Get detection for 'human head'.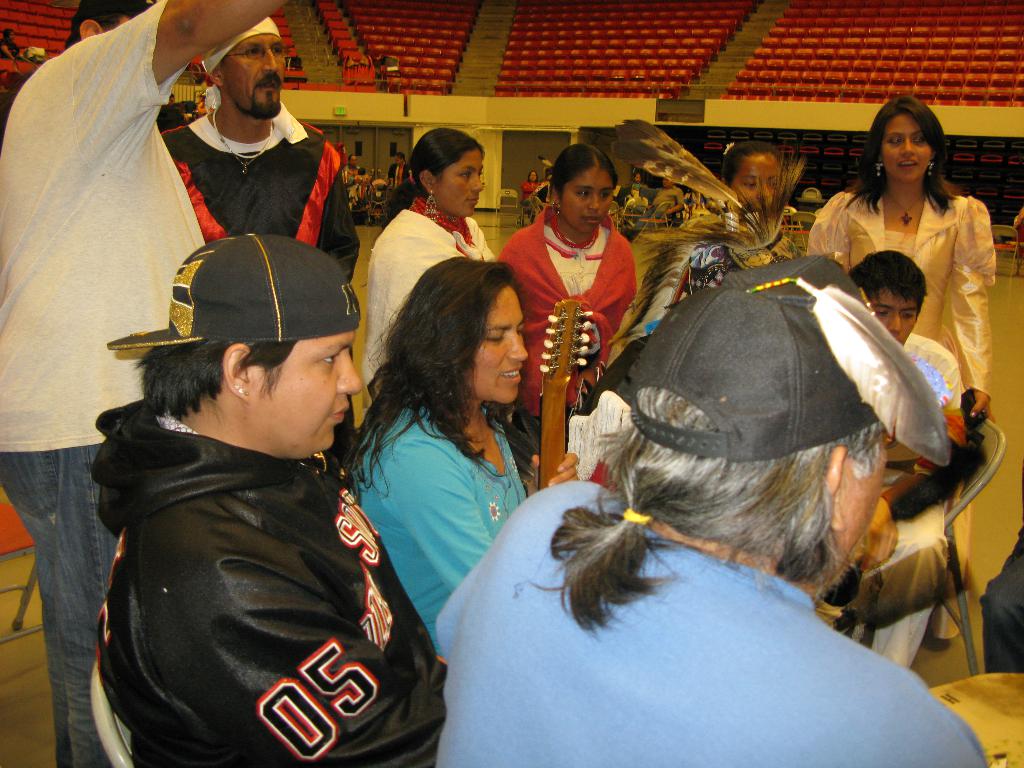
Detection: (60, 0, 154, 47).
